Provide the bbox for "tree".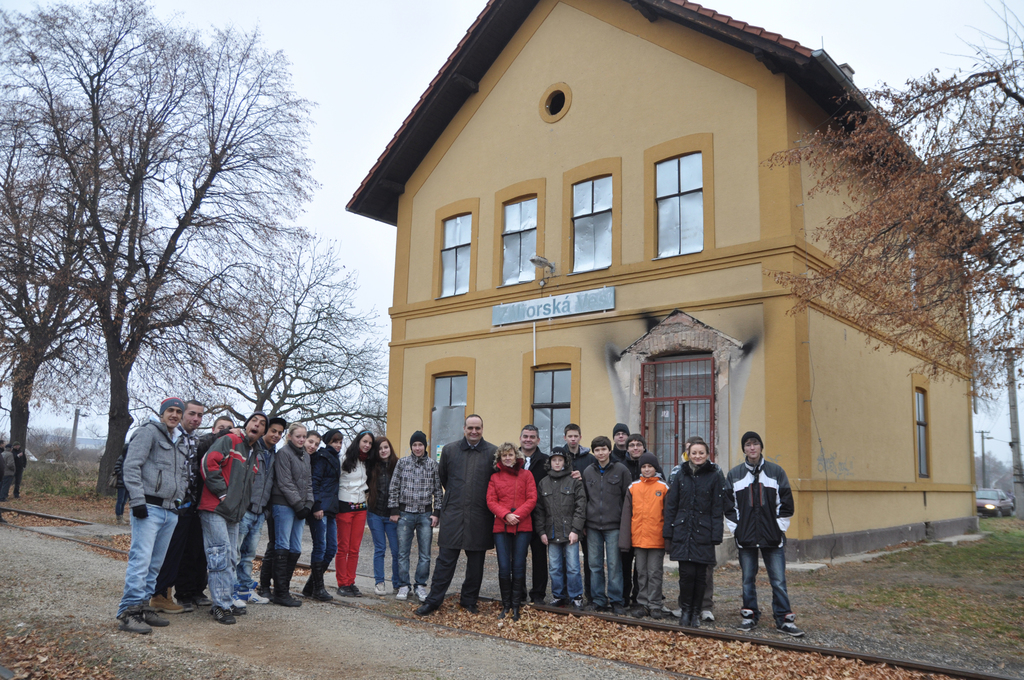
[753,54,1020,405].
